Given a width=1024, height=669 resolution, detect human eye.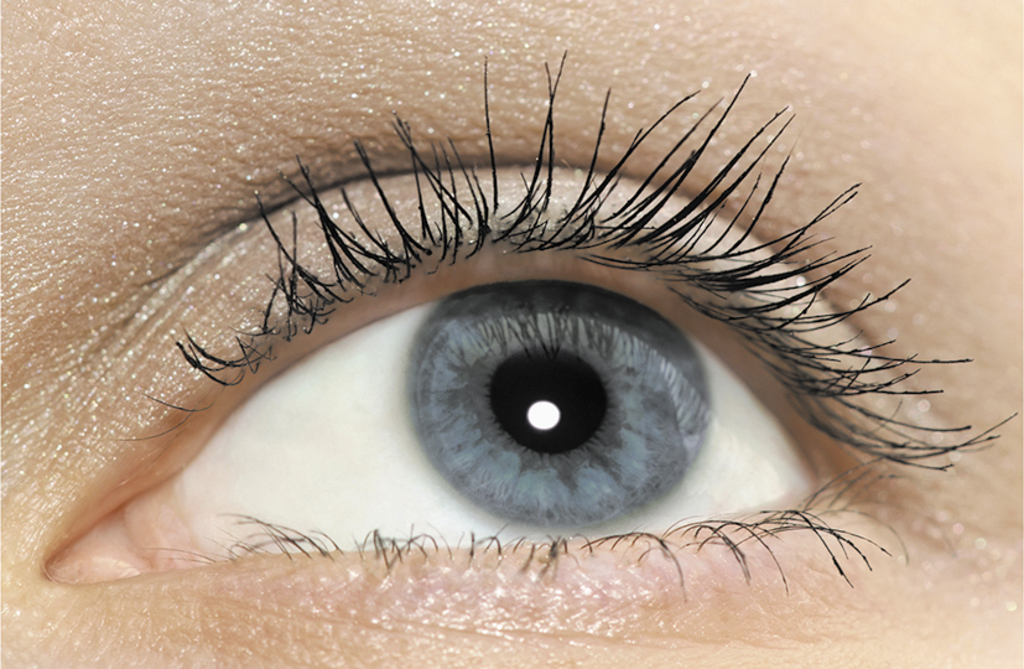
x1=35, y1=51, x2=1015, y2=603.
